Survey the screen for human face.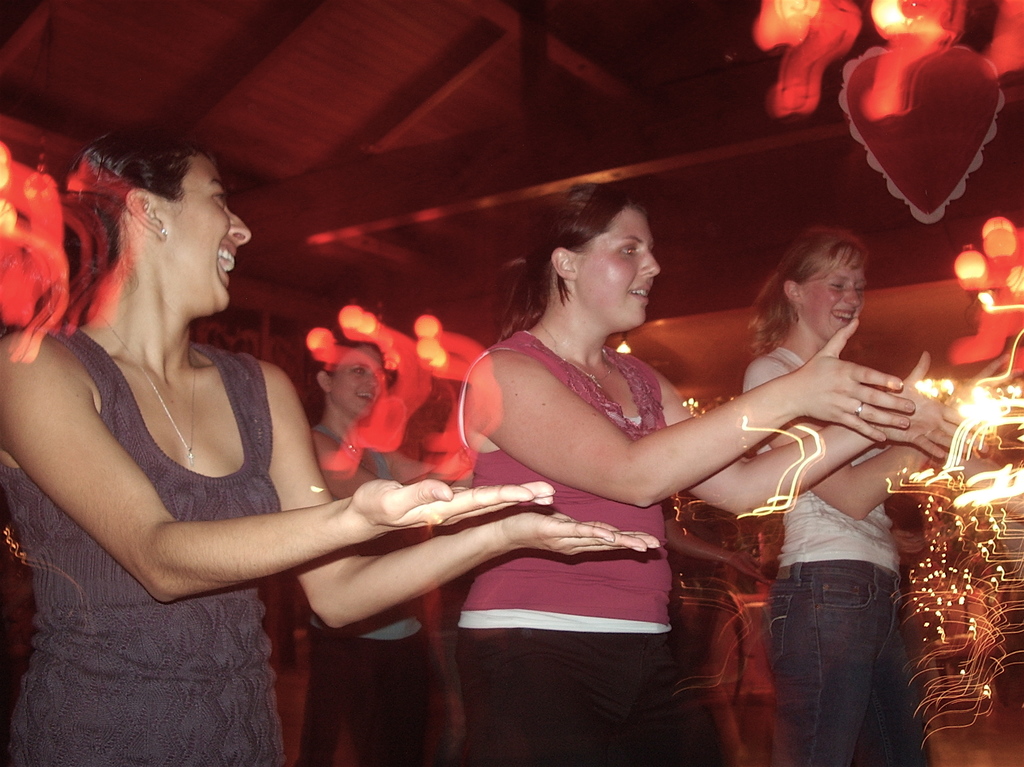
Survey found: locate(338, 348, 380, 412).
